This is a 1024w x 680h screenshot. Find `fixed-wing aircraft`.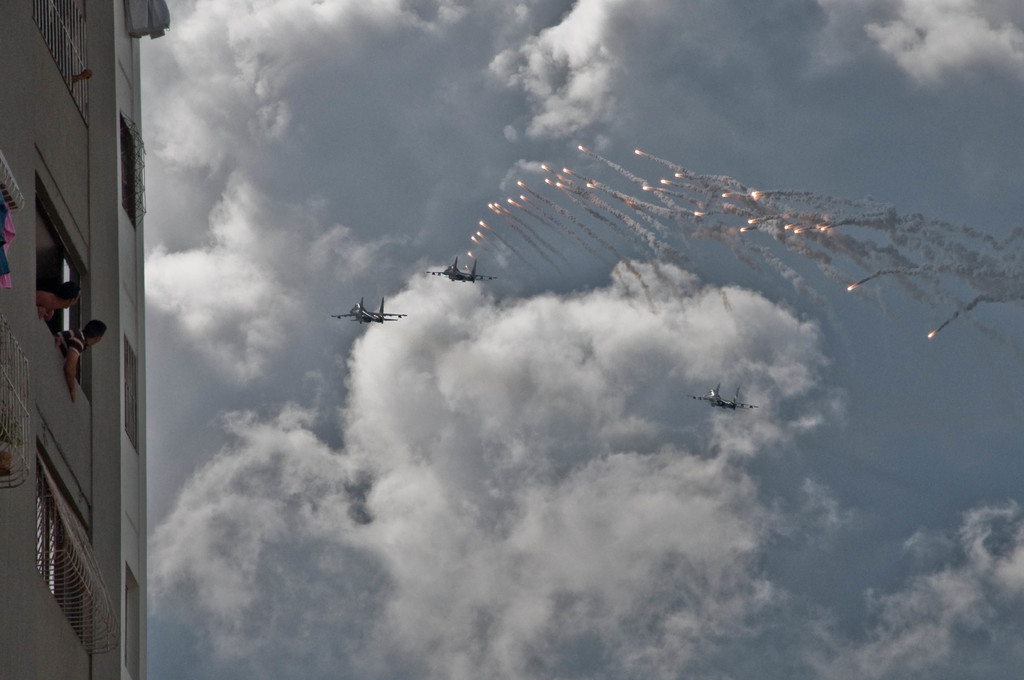
Bounding box: bbox(336, 293, 402, 322).
